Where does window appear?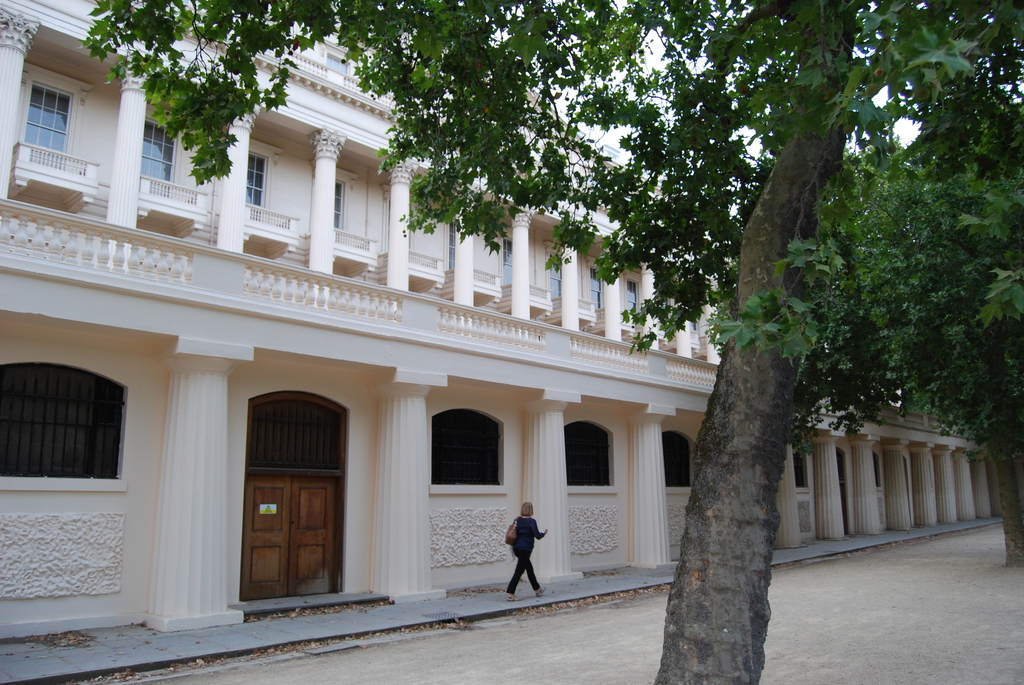
Appears at (24, 349, 127, 507).
